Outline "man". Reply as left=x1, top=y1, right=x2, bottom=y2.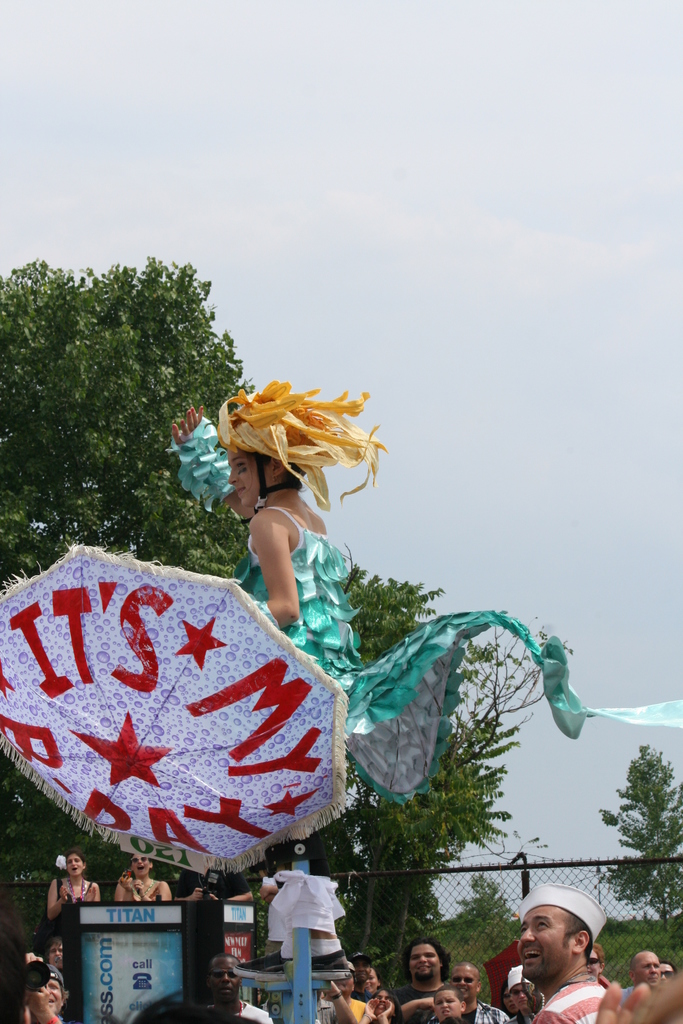
left=20, top=963, right=75, bottom=1023.
